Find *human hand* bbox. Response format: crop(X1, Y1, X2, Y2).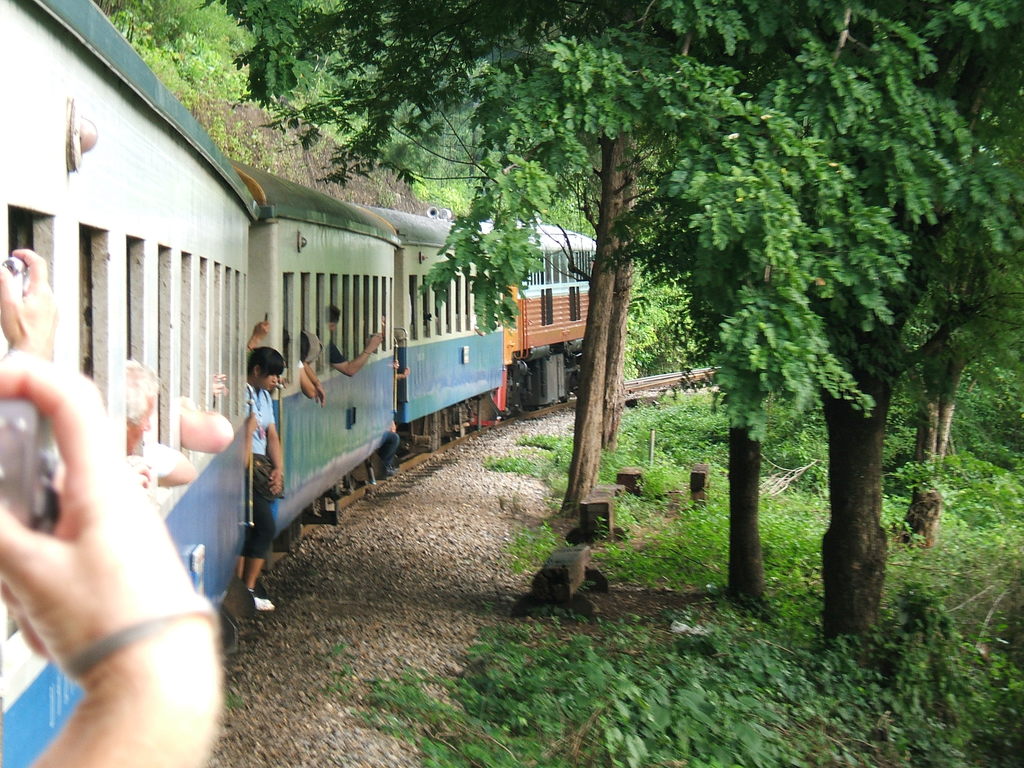
crop(211, 371, 228, 397).
